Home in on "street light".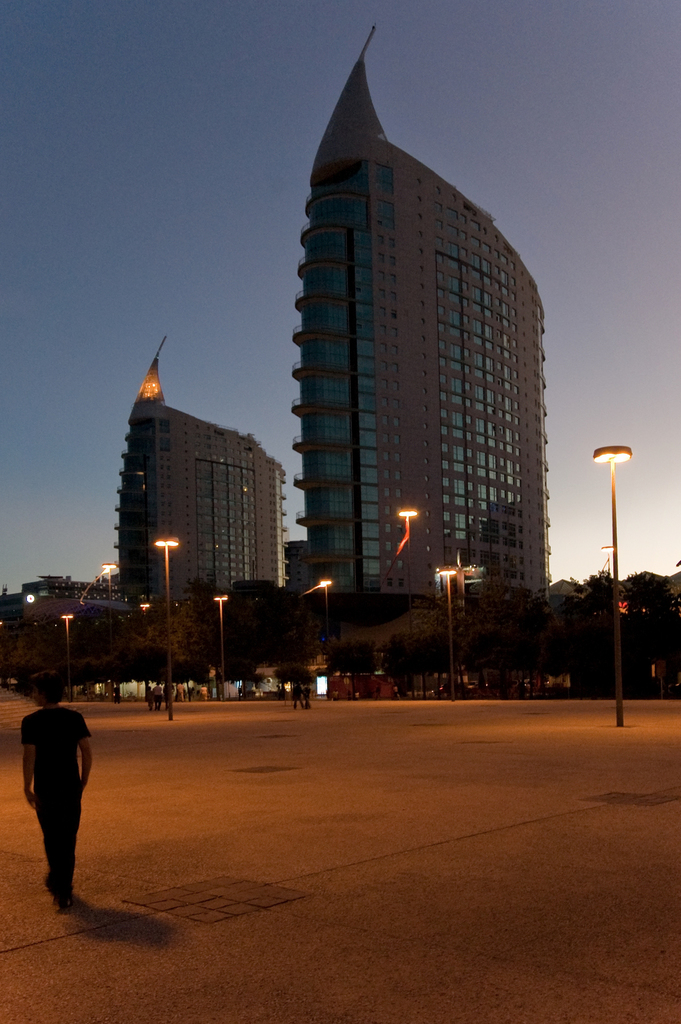
Homed in at rect(58, 611, 76, 702).
